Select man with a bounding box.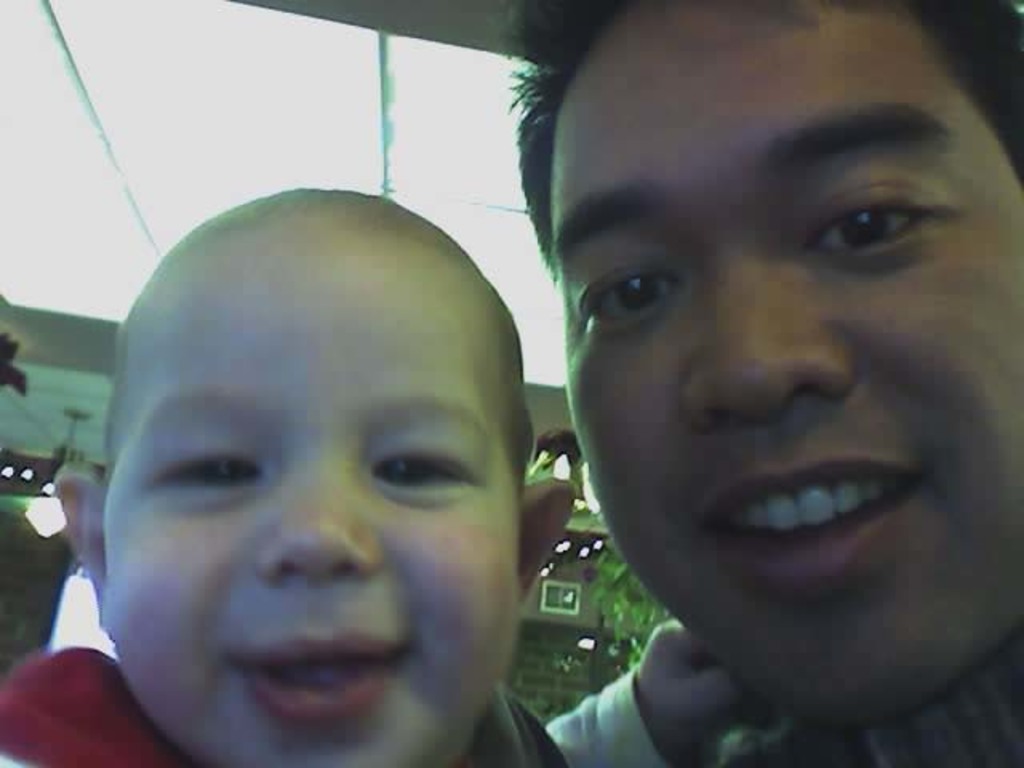
[left=501, top=0, right=1022, bottom=766].
